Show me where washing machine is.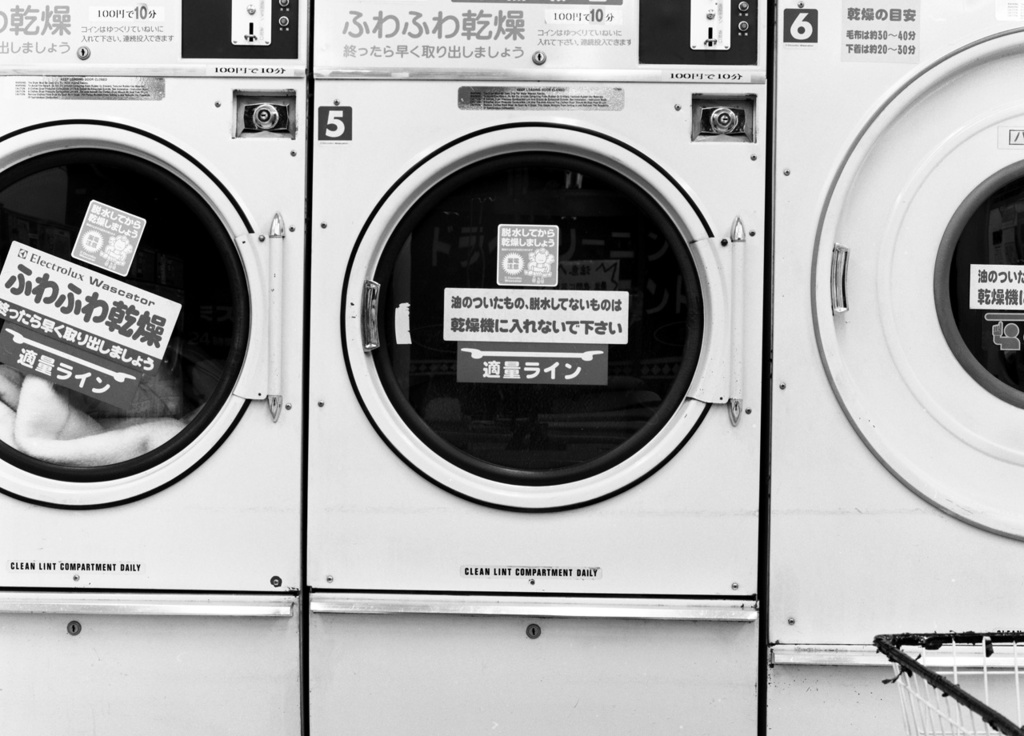
washing machine is at box(0, 0, 302, 594).
